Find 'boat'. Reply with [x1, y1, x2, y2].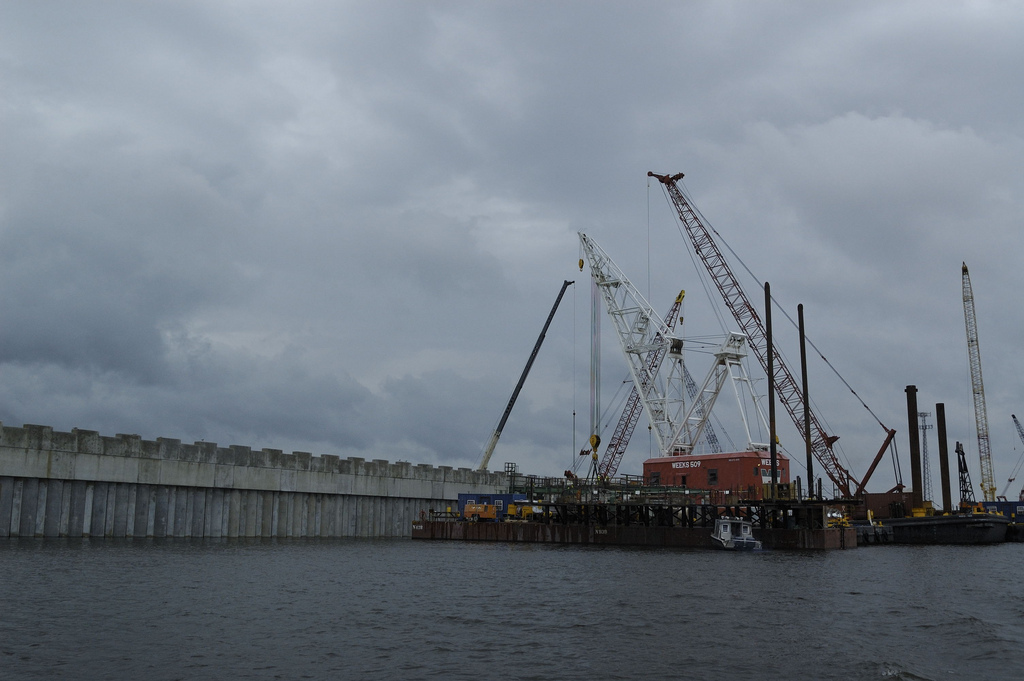
[709, 515, 762, 554].
